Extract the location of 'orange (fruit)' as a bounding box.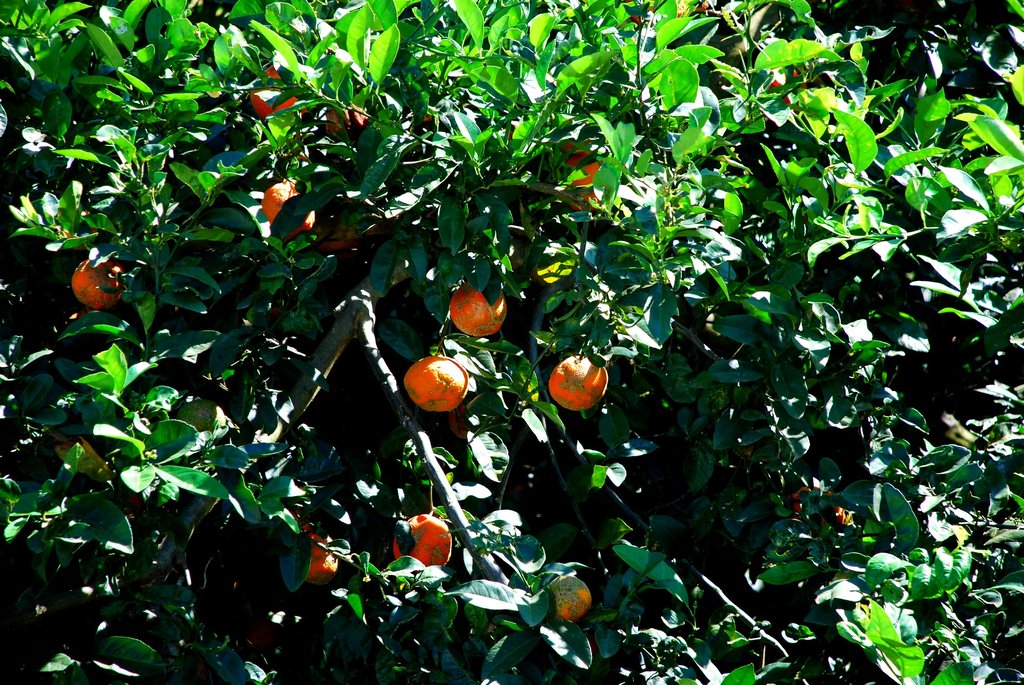
select_region(308, 538, 343, 566).
